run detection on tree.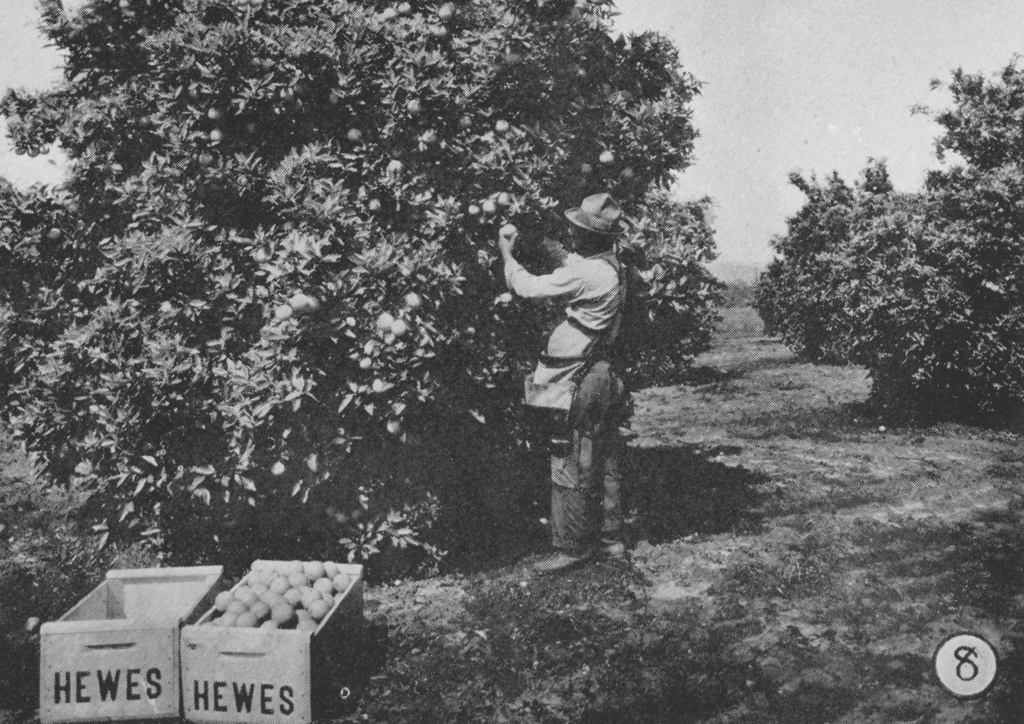
Result: bbox=(0, 20, 810, 606).
